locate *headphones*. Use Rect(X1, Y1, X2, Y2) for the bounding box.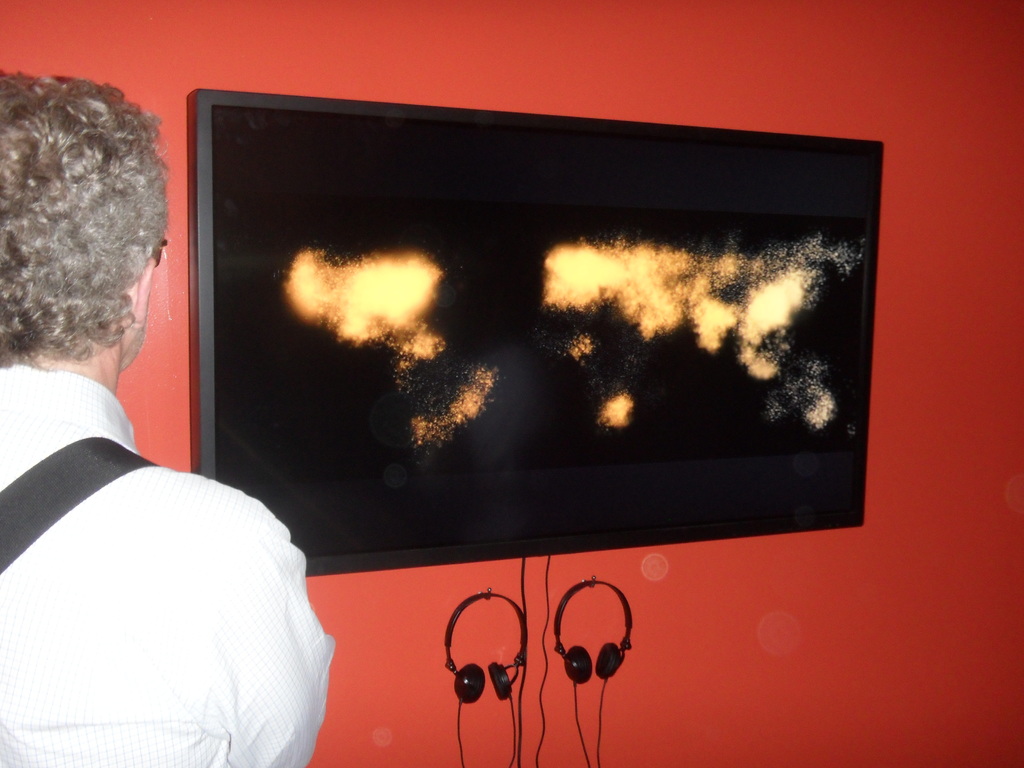
Rect(446, 591, 524, 767).
